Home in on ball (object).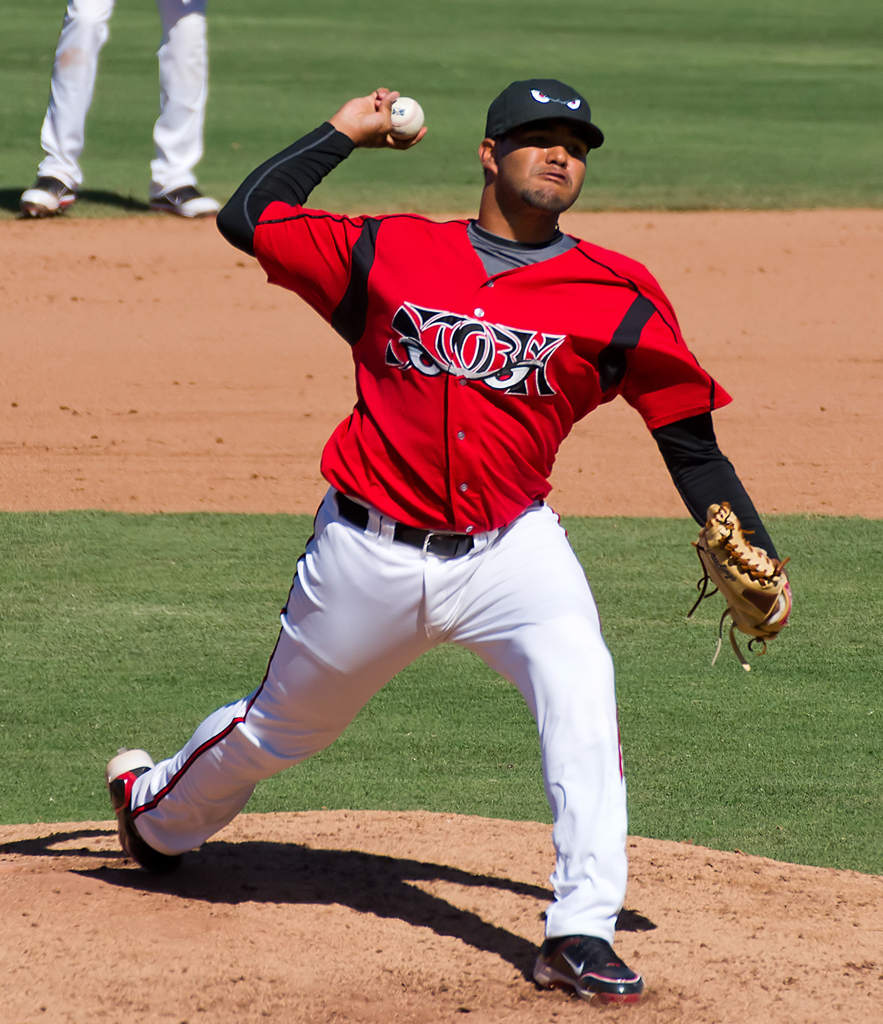
Homed in at pyautogui.locateOnScreen(394, 94, 419, 134).
